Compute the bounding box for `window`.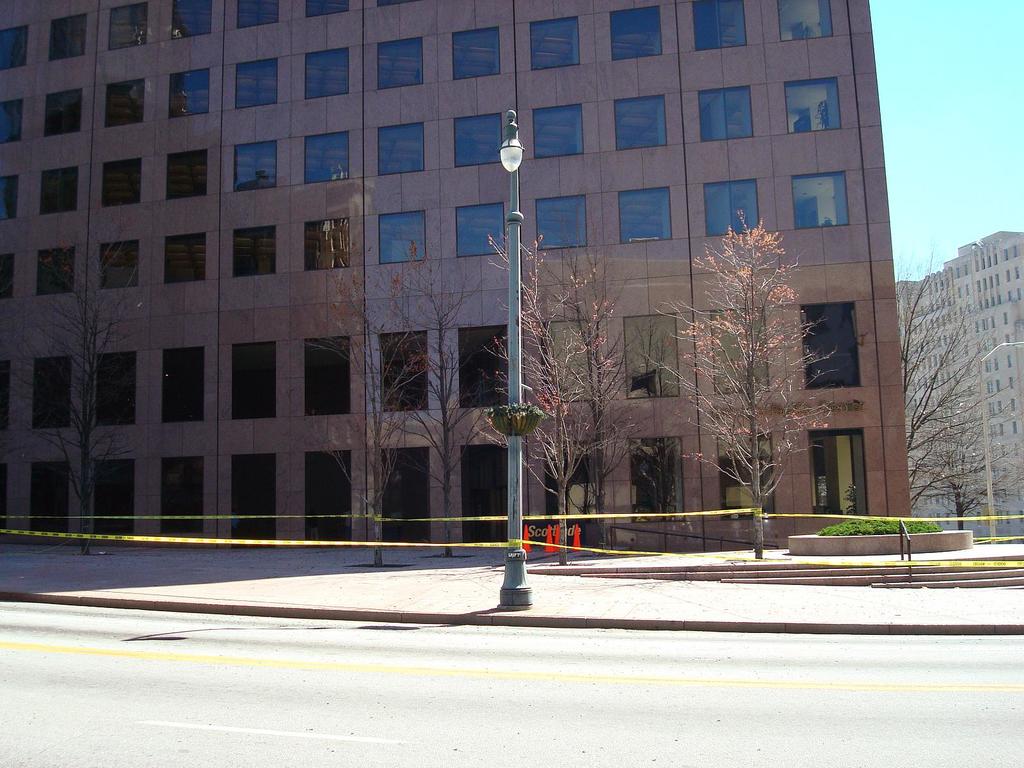
[x1=703, y1=181, x2=765, y2=228].
